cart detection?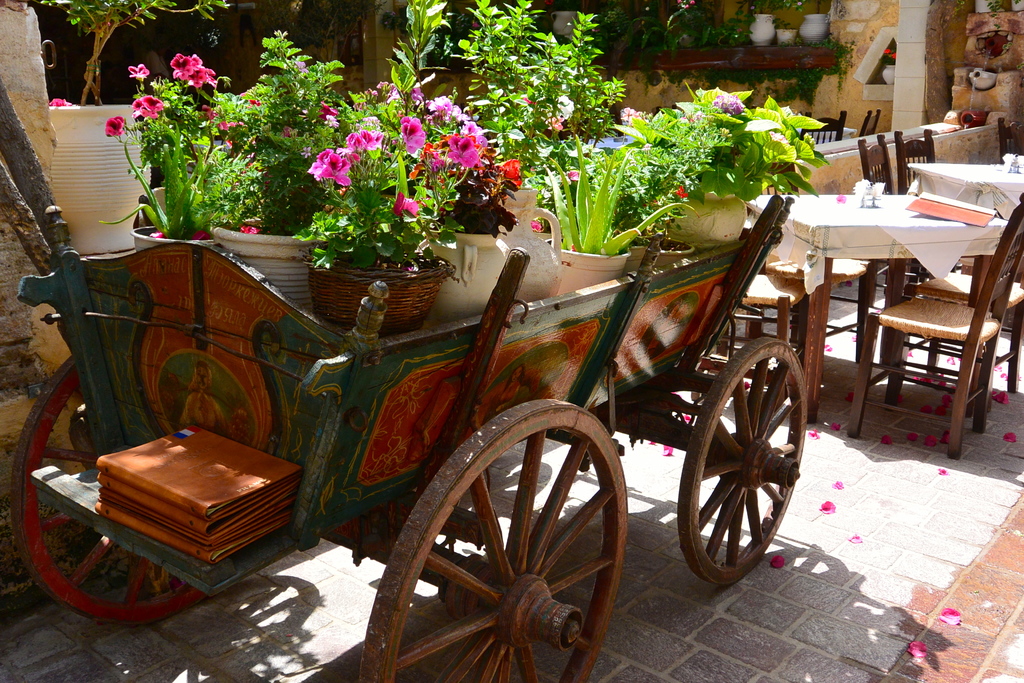
(45, 133, 826, 681)
